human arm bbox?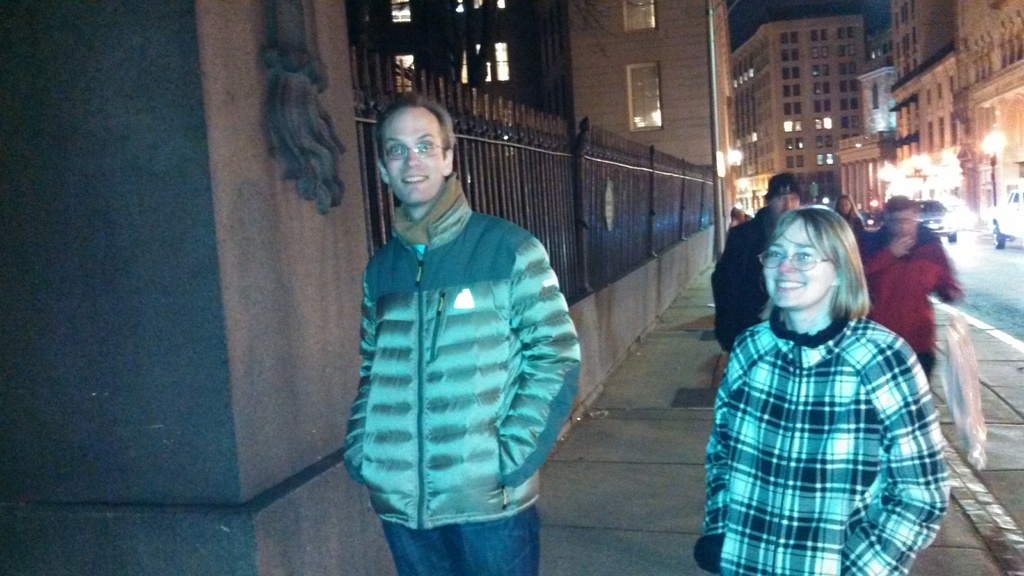
l=852, t=234, r=915, b=278
